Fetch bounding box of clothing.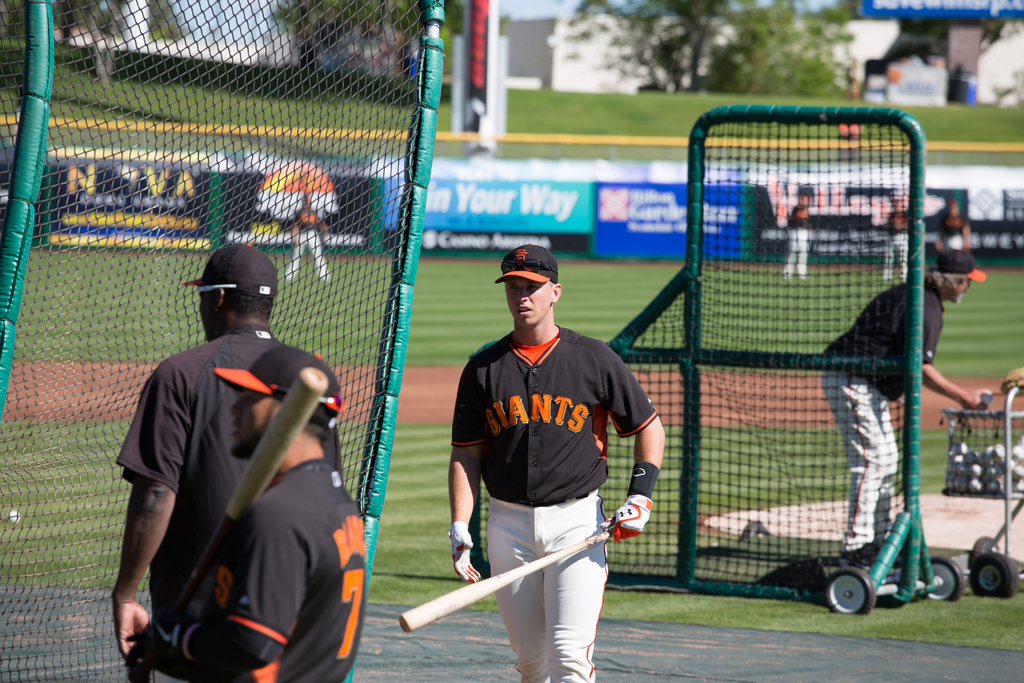
Bbox: 280,208,335,281.
